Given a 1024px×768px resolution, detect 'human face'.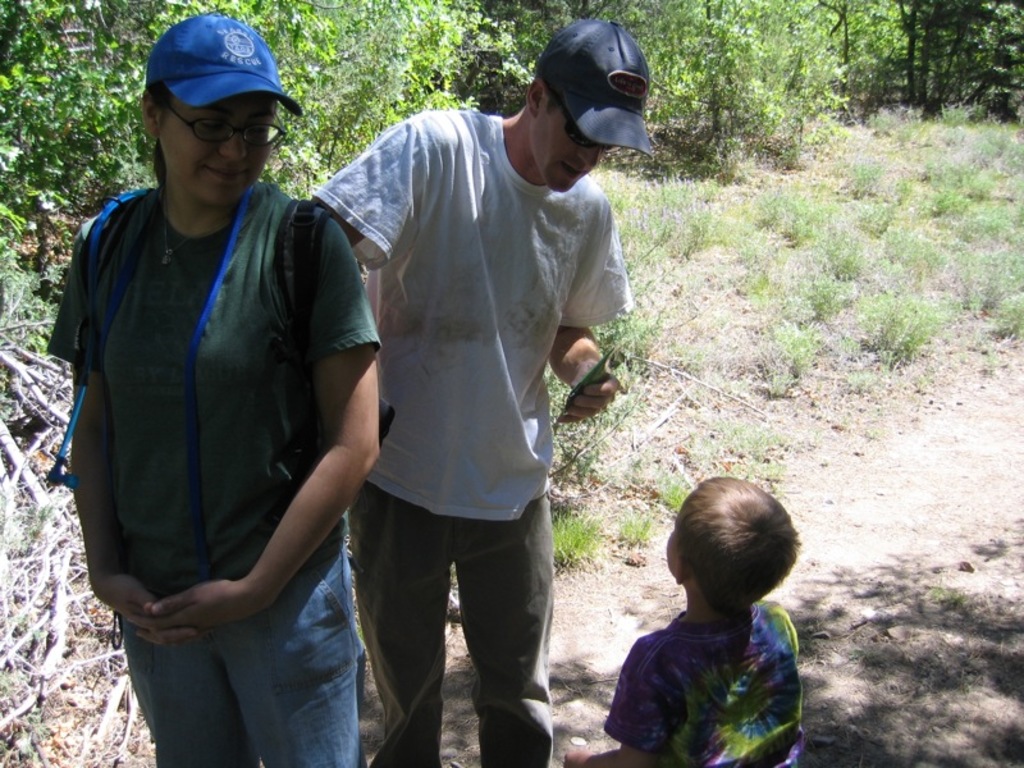
bbox=(529, 100, 613, 191).
